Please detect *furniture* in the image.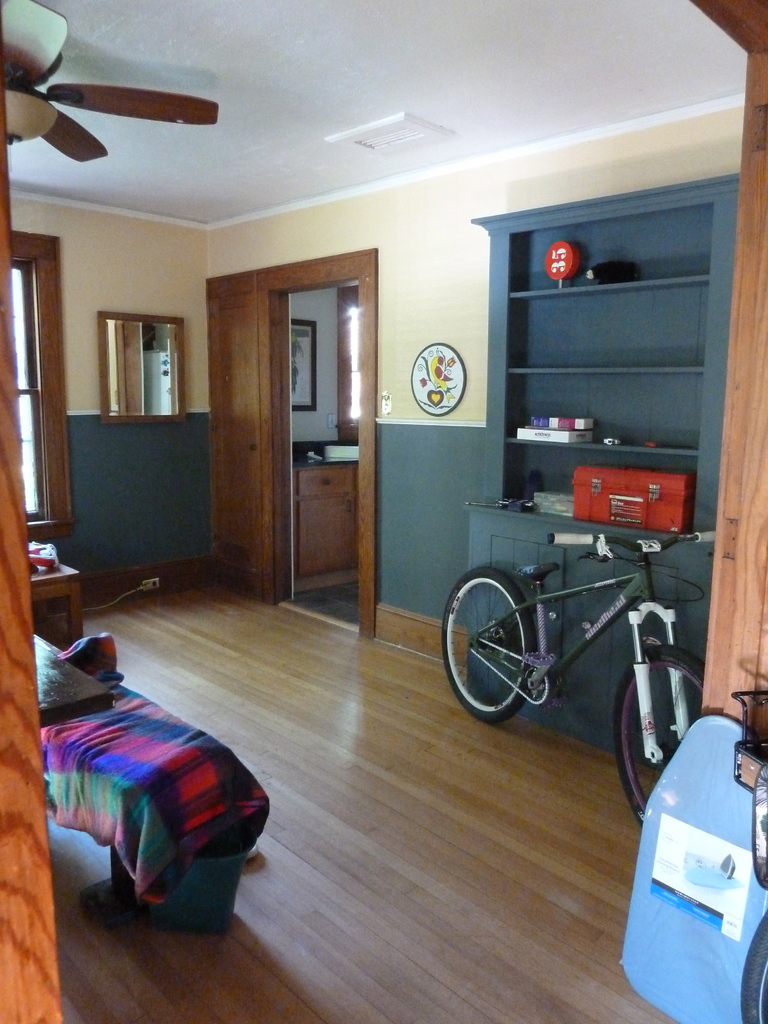
x1=28 y1=557 x2=81 y2=641.
